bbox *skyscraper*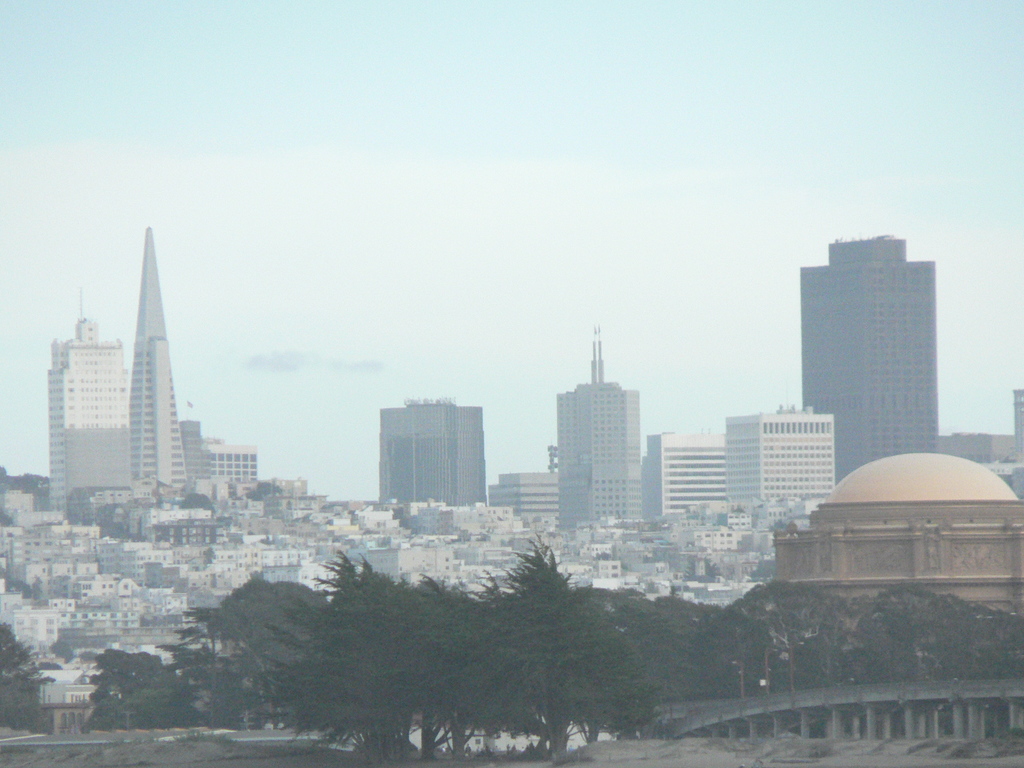
(49, 288, 133, 504)
